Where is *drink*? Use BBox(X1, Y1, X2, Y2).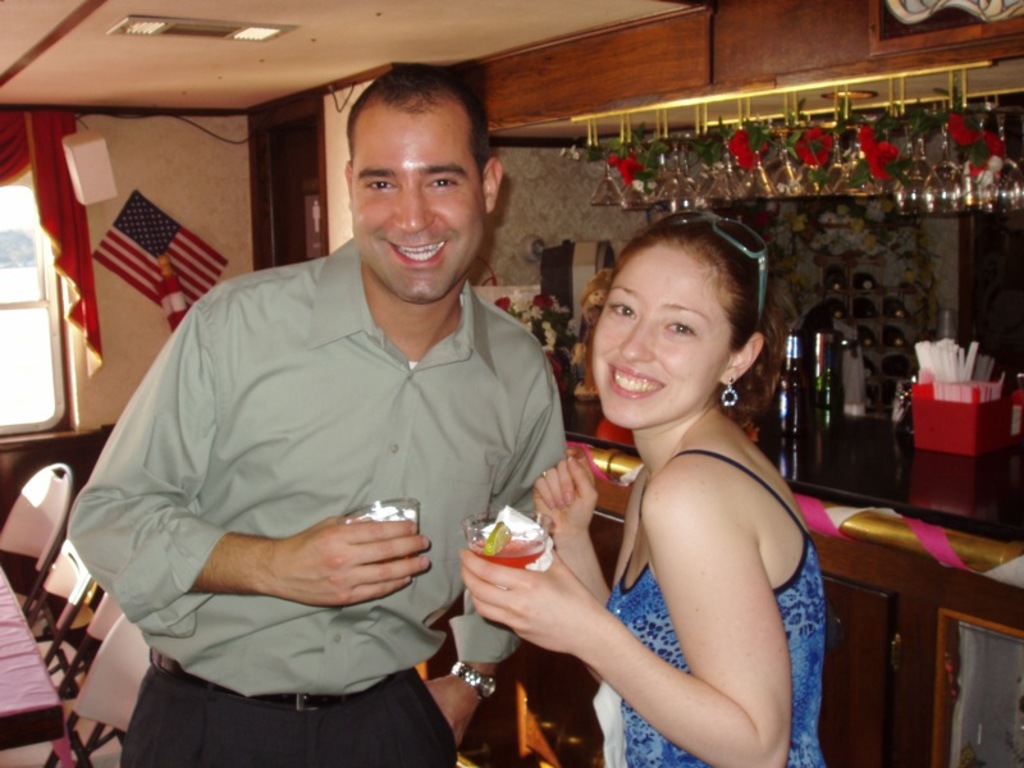
BBox(472, 532, 547, 567).
